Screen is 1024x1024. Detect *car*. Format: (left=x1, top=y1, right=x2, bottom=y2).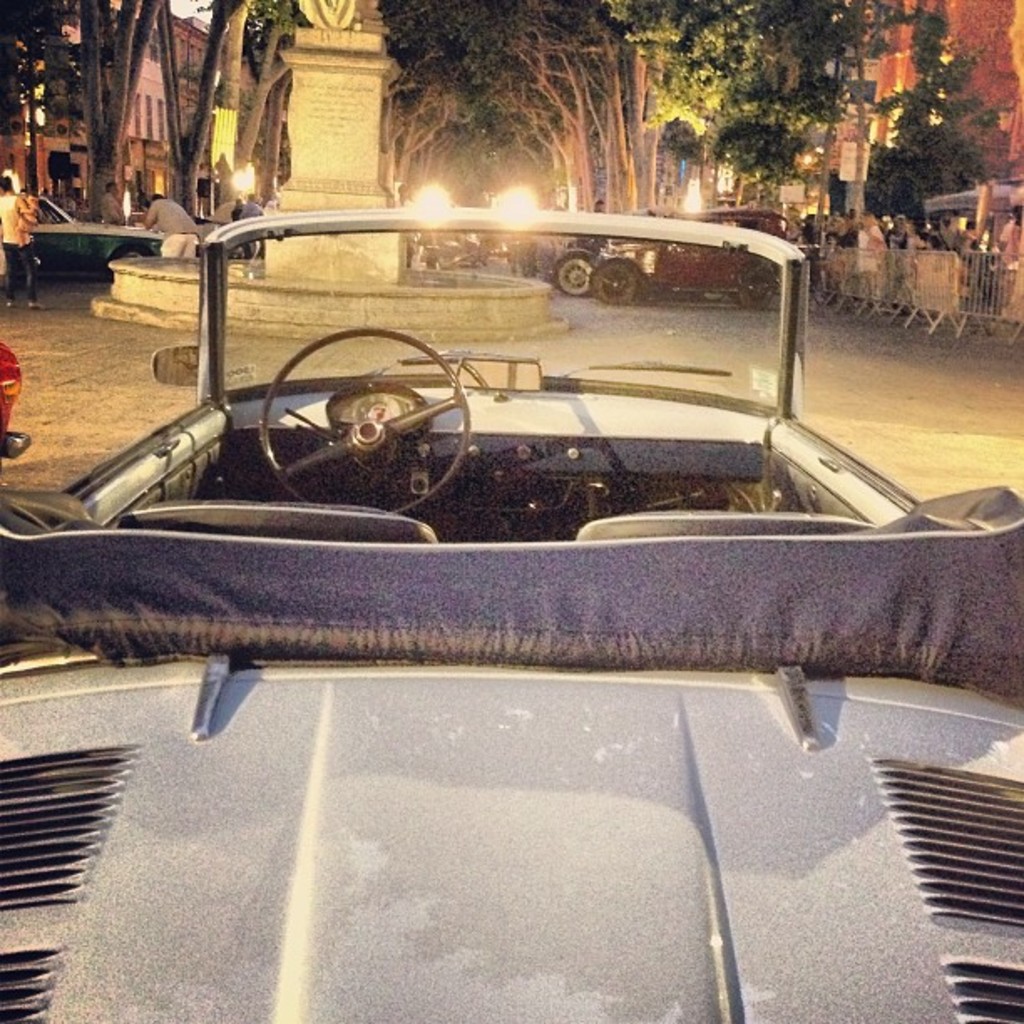
(left=17, top=191, right=167, bottom=263).
